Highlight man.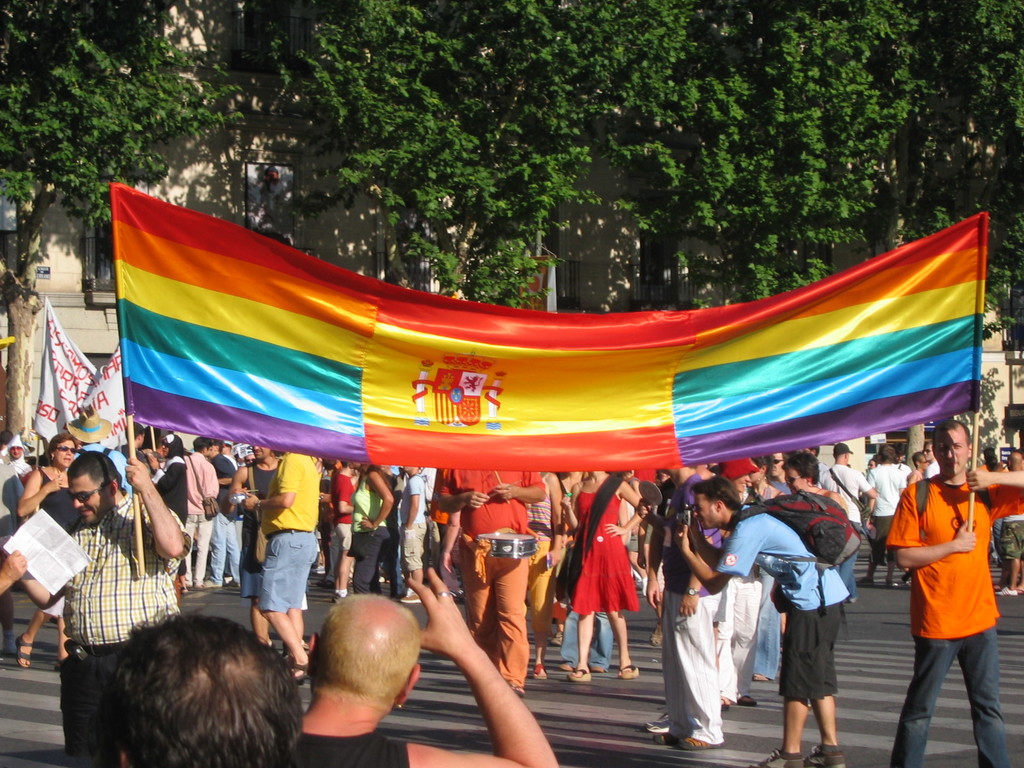
Highlighted region: (x1=999, y1=449, x2=1023, y2=597).
